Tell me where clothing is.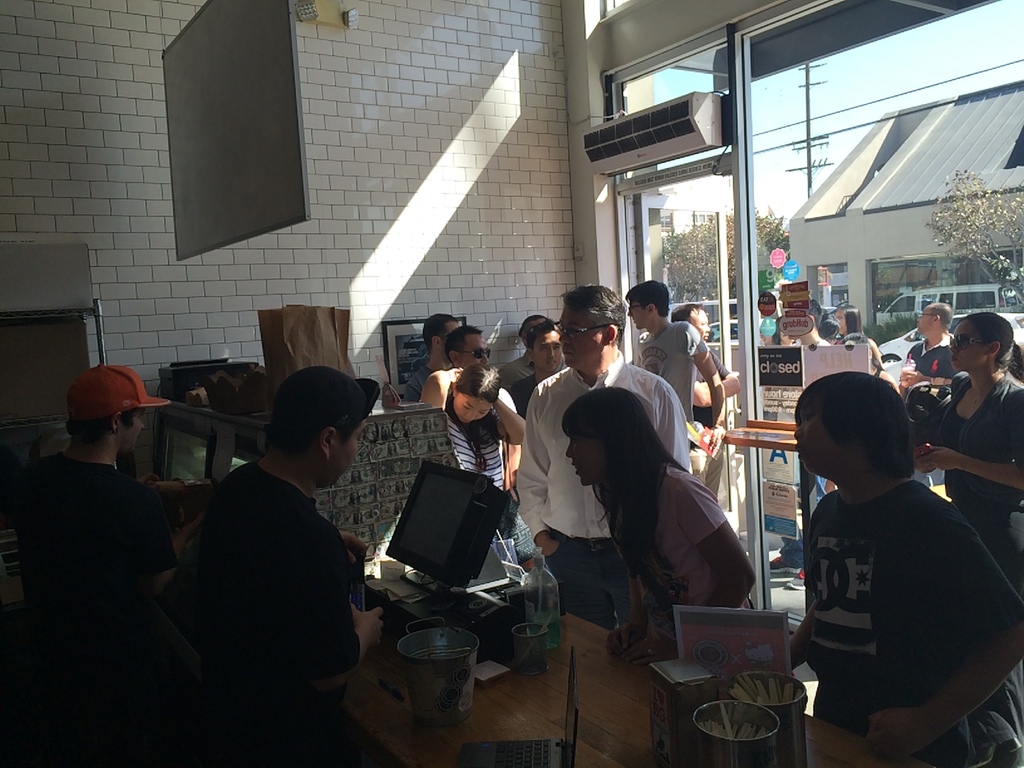
clothing is at 65/363/163/409.
